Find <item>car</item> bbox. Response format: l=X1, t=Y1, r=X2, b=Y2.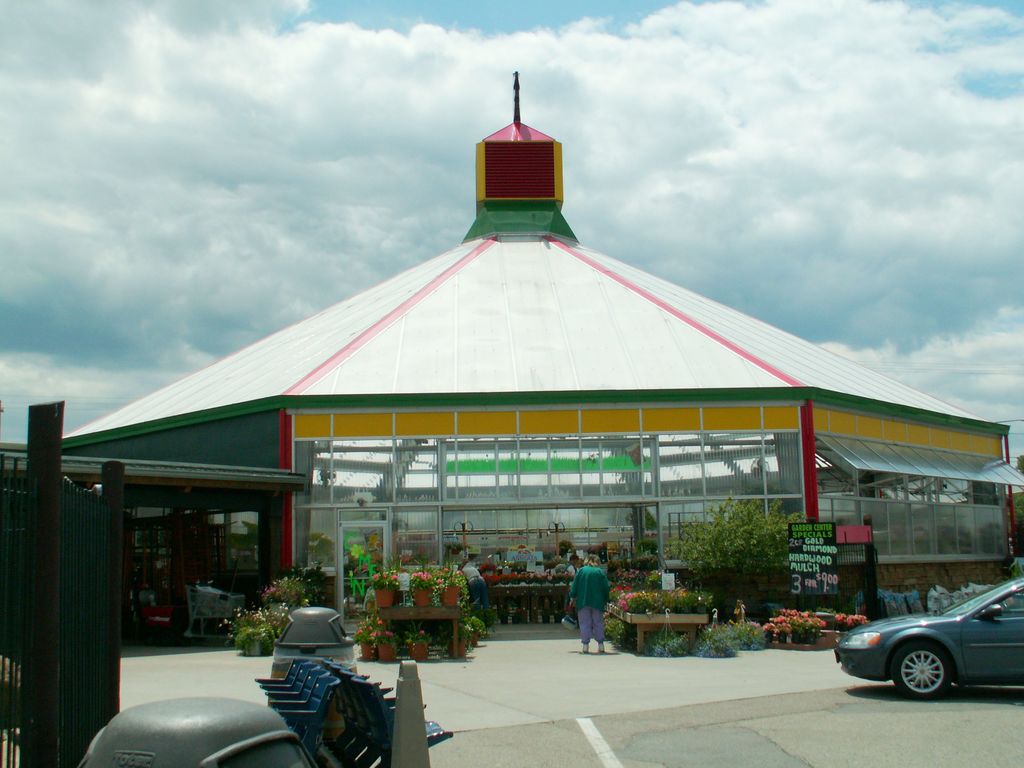
l=835, t=579, r=1023, b=700.
